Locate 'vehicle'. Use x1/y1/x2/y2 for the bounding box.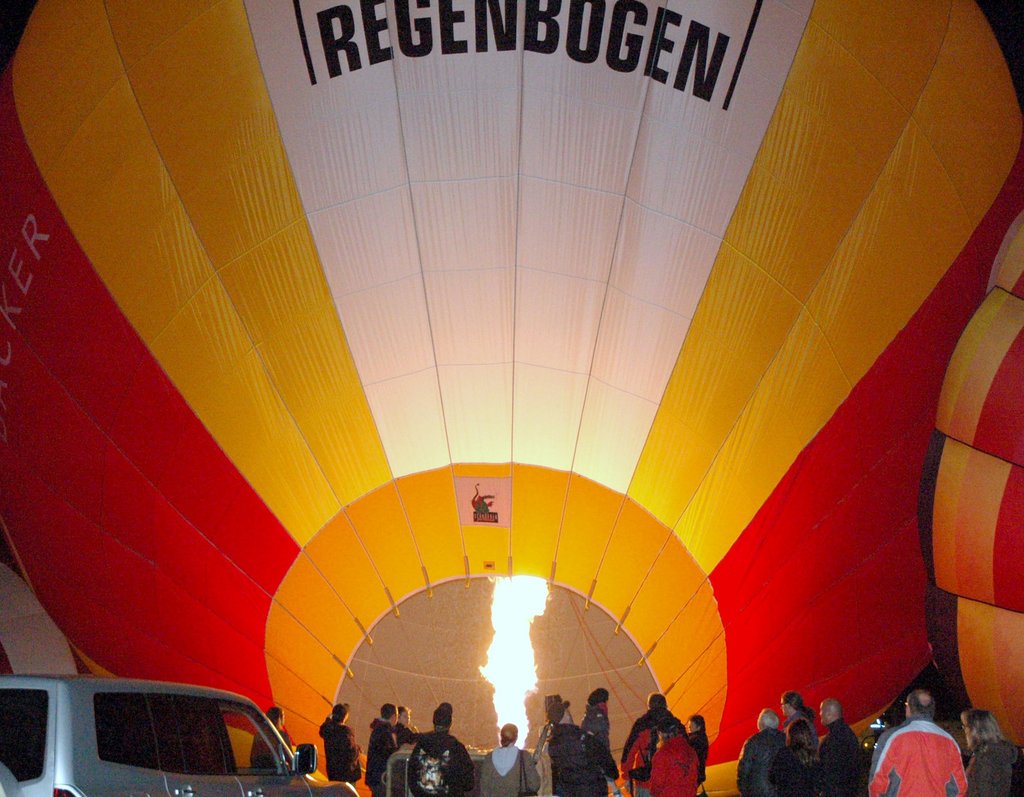
0/679/356/796.
